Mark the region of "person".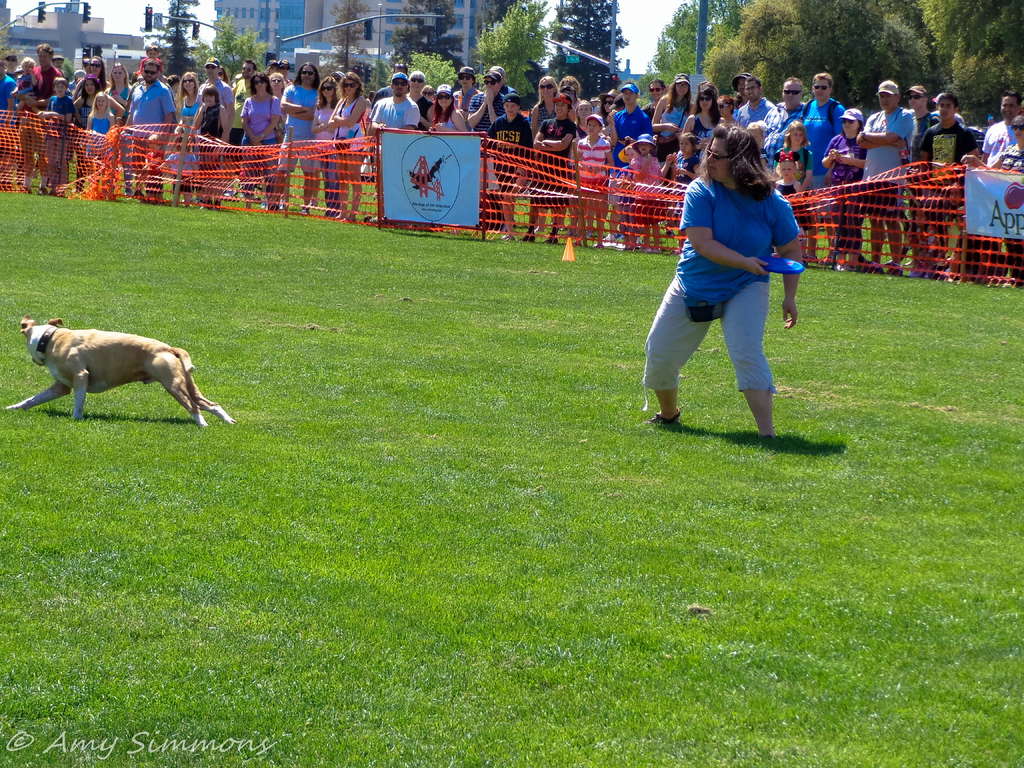
Region: 792, 84, 844, 187.
